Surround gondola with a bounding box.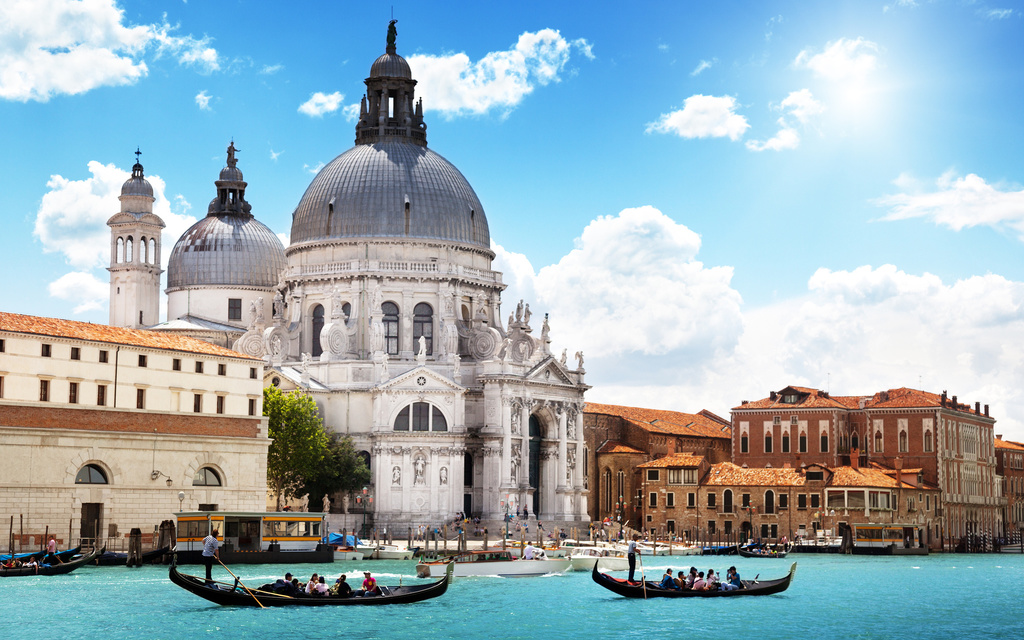
select_region(742, 535, 761, 552).
